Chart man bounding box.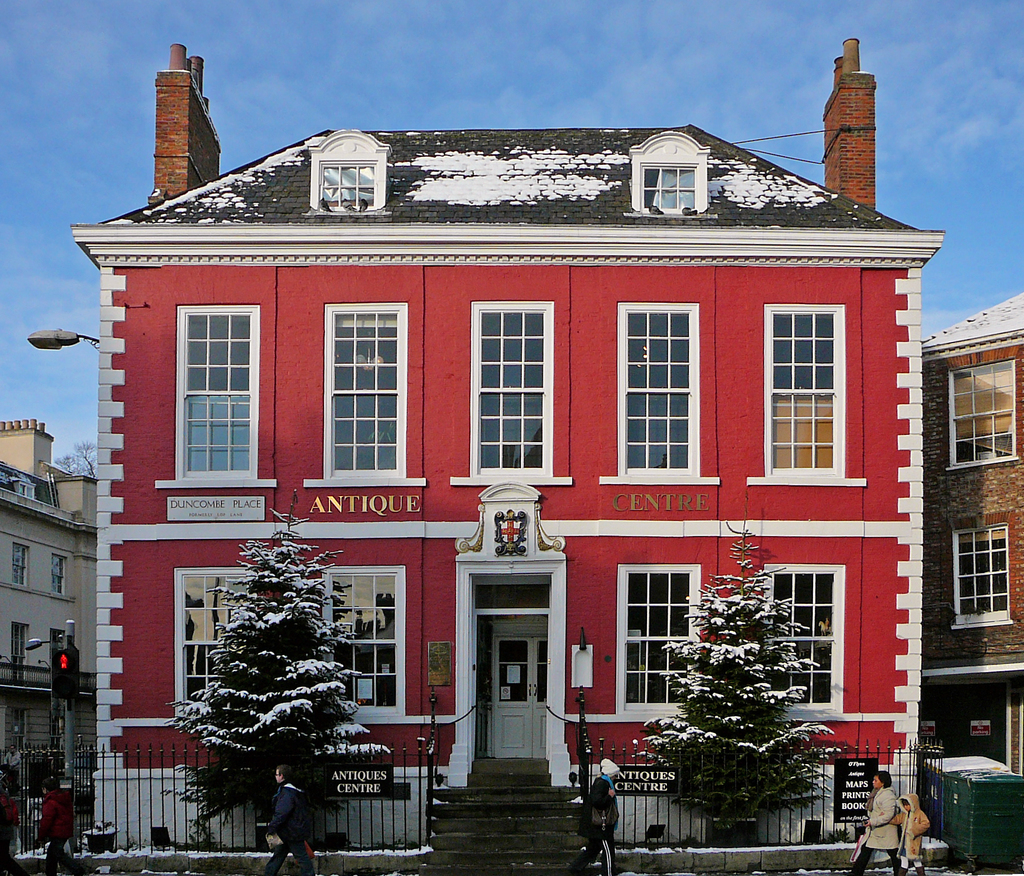
Charted: bbox=[38, 772, 106, 875].
